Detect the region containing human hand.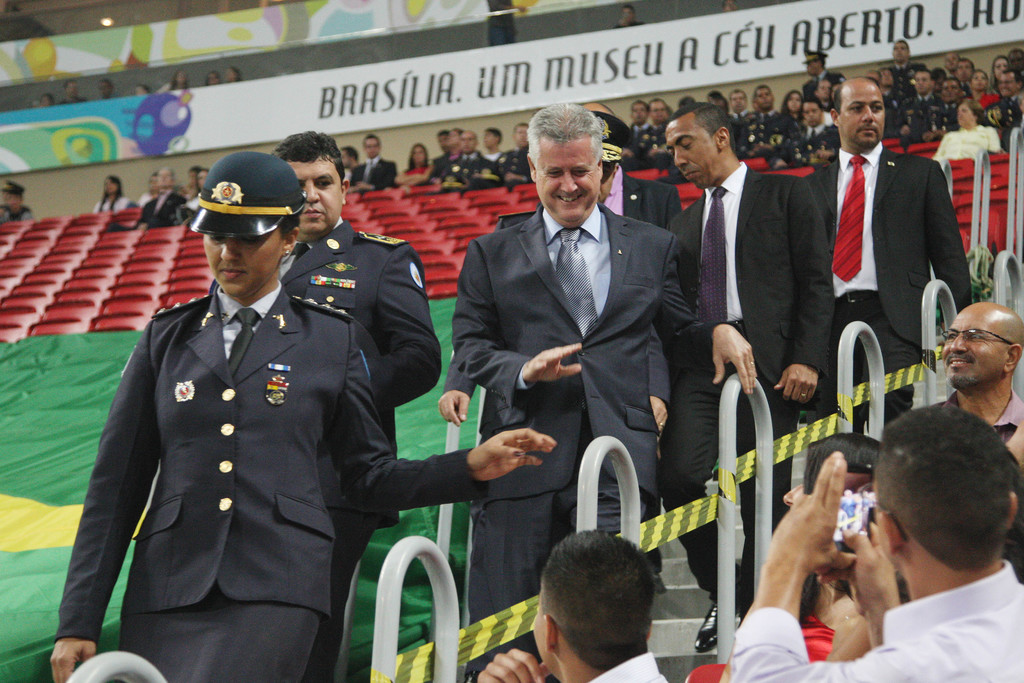
47:641:97:682.
